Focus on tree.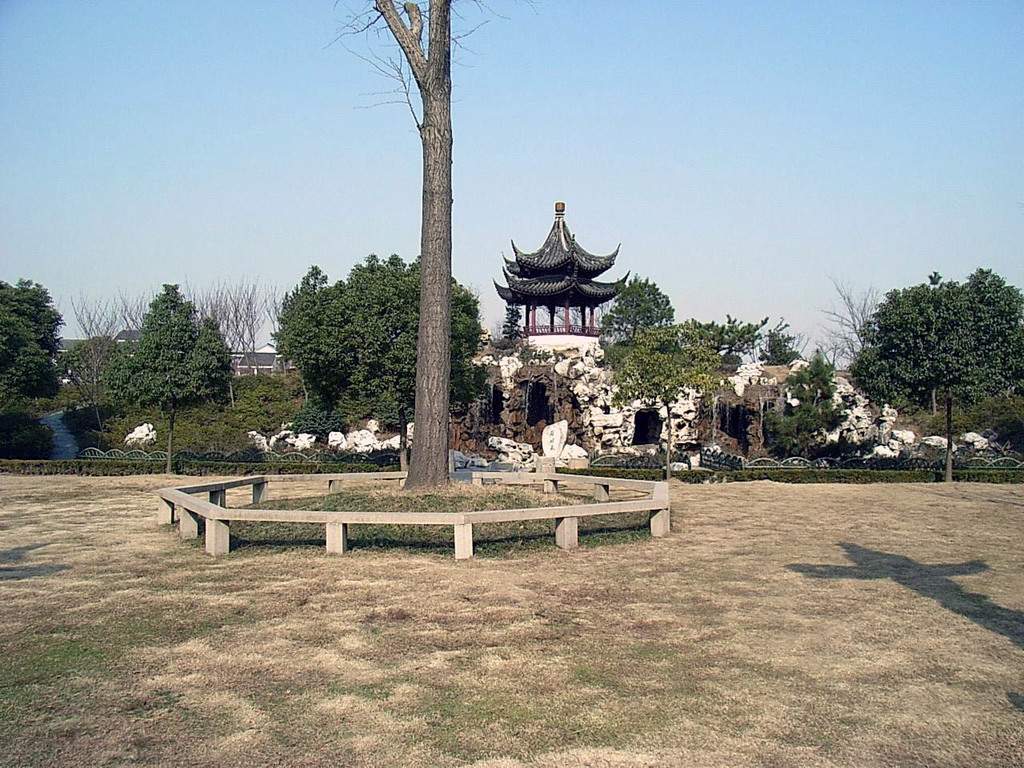
Focused at left=110, top=277, right=231, bottom=470.
